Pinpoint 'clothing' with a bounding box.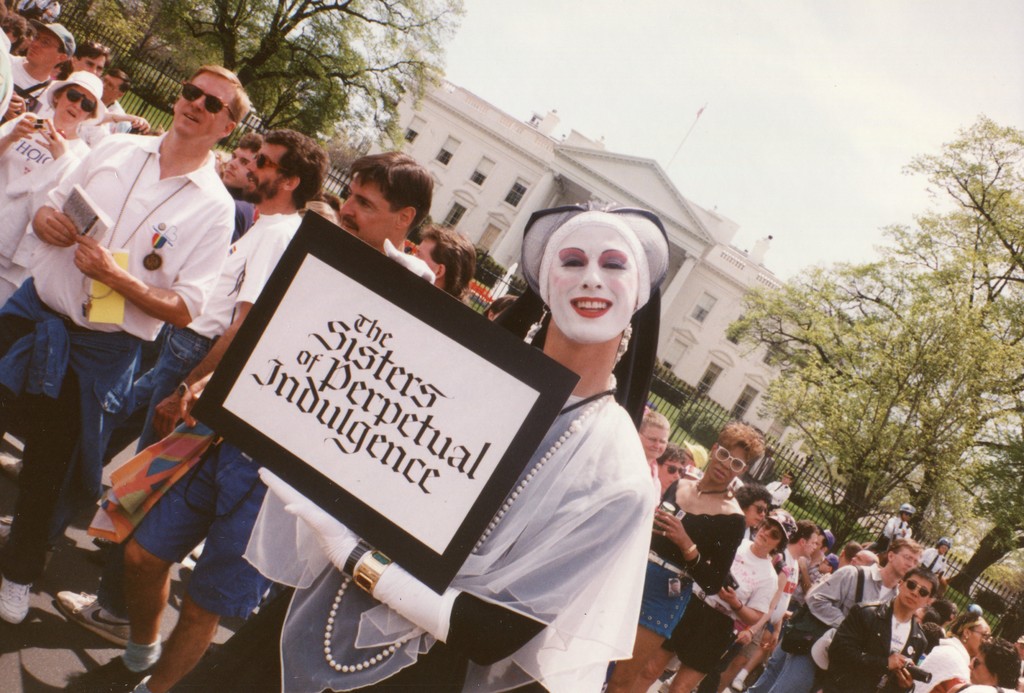
Rect(168, 393, 664, 692).
